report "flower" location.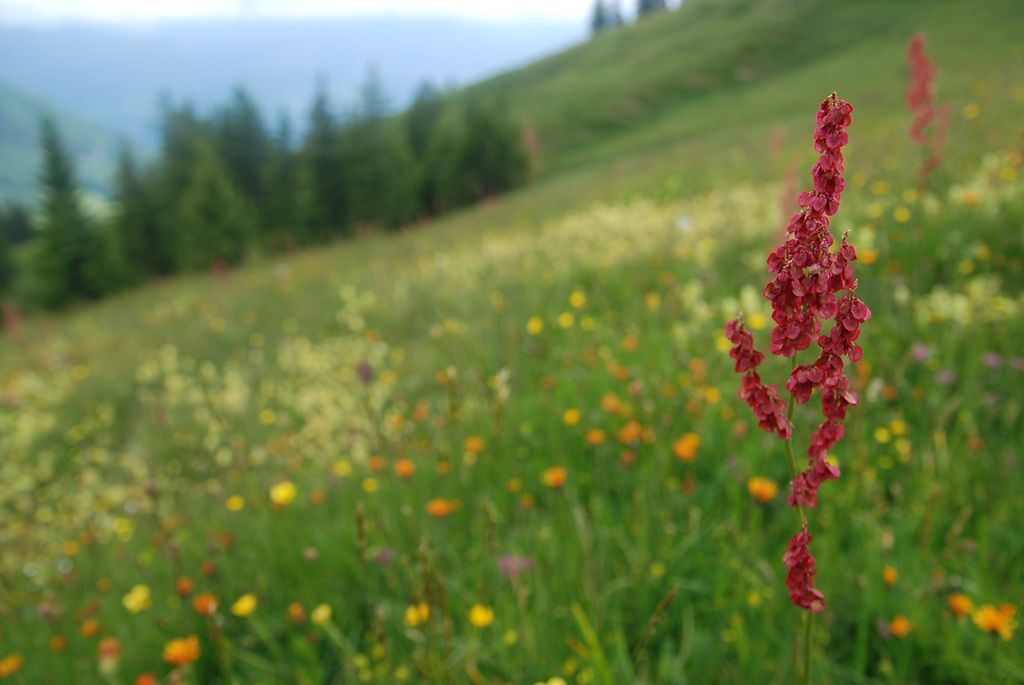
Report: bbox=(315, 604, 328, 623).
